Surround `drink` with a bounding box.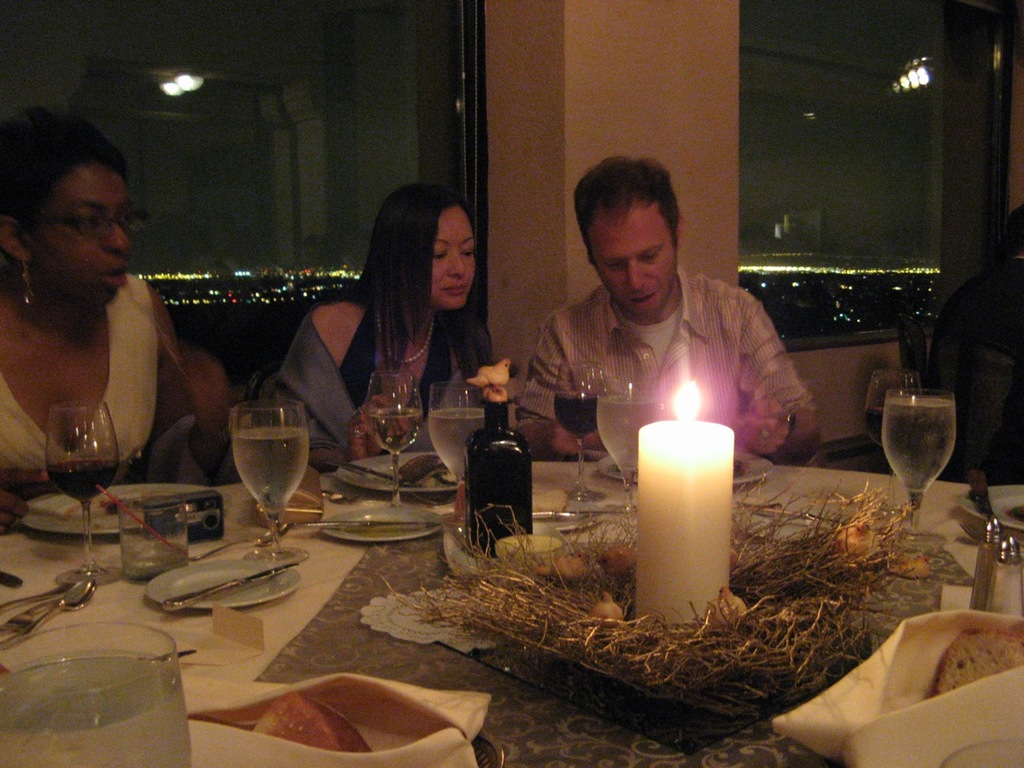
423, 414, 483, 482.
